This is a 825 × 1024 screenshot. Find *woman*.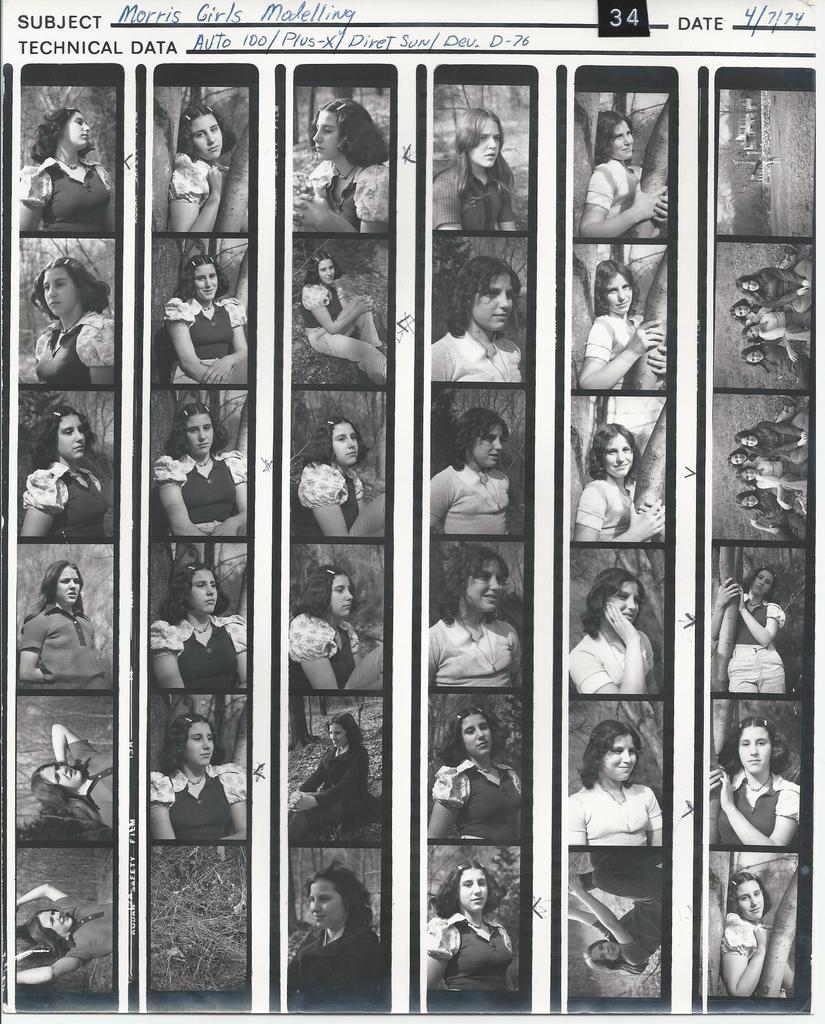
Bounding box: l=716, t=870, r=797, b=996.
